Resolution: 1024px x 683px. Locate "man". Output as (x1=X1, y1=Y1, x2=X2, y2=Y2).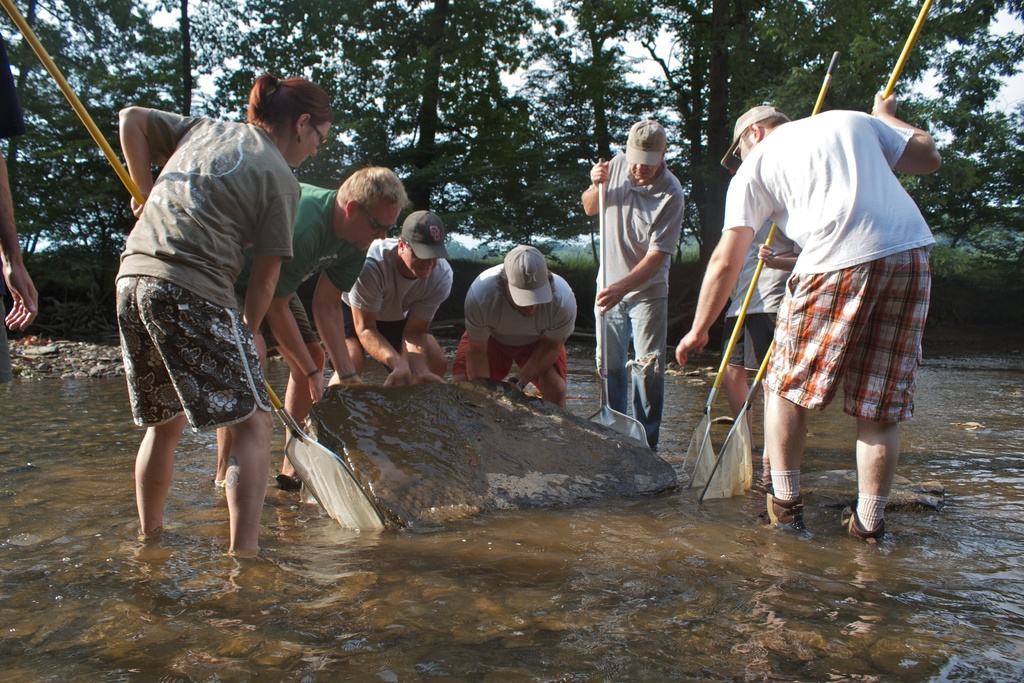
(x1=580, y1=115, x2=691, y2=452).
